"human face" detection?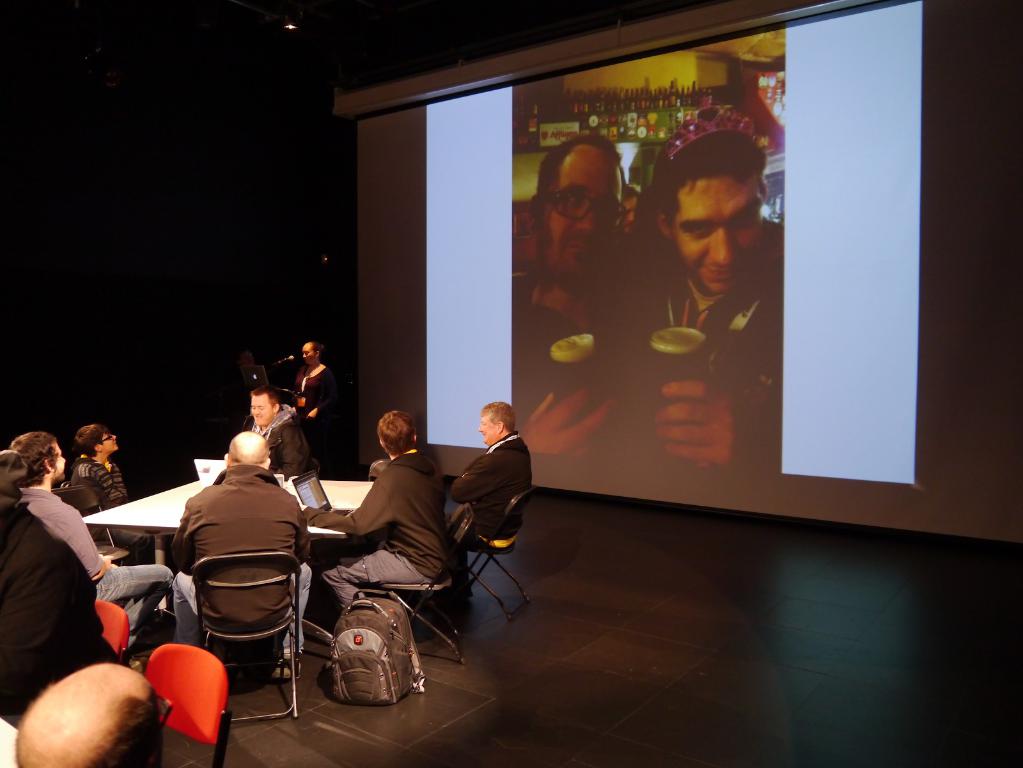
[549, 145, 624, 286]
